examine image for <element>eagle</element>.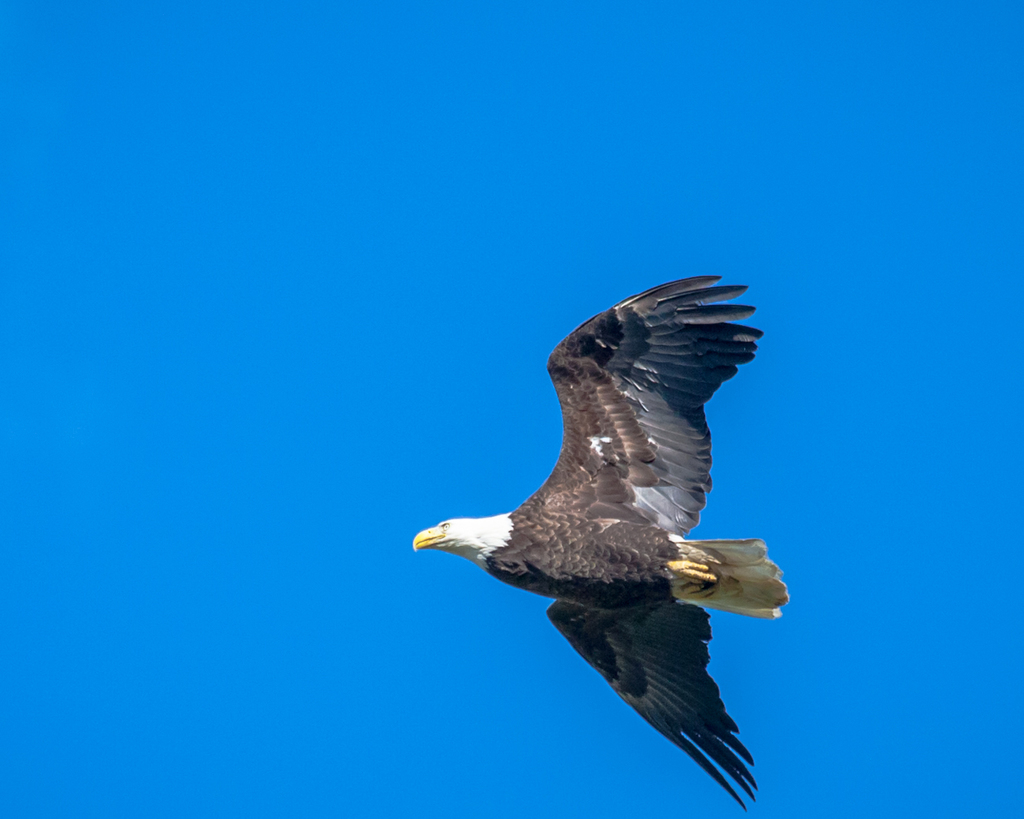
Examination result: (414, 275, 785, 806).
